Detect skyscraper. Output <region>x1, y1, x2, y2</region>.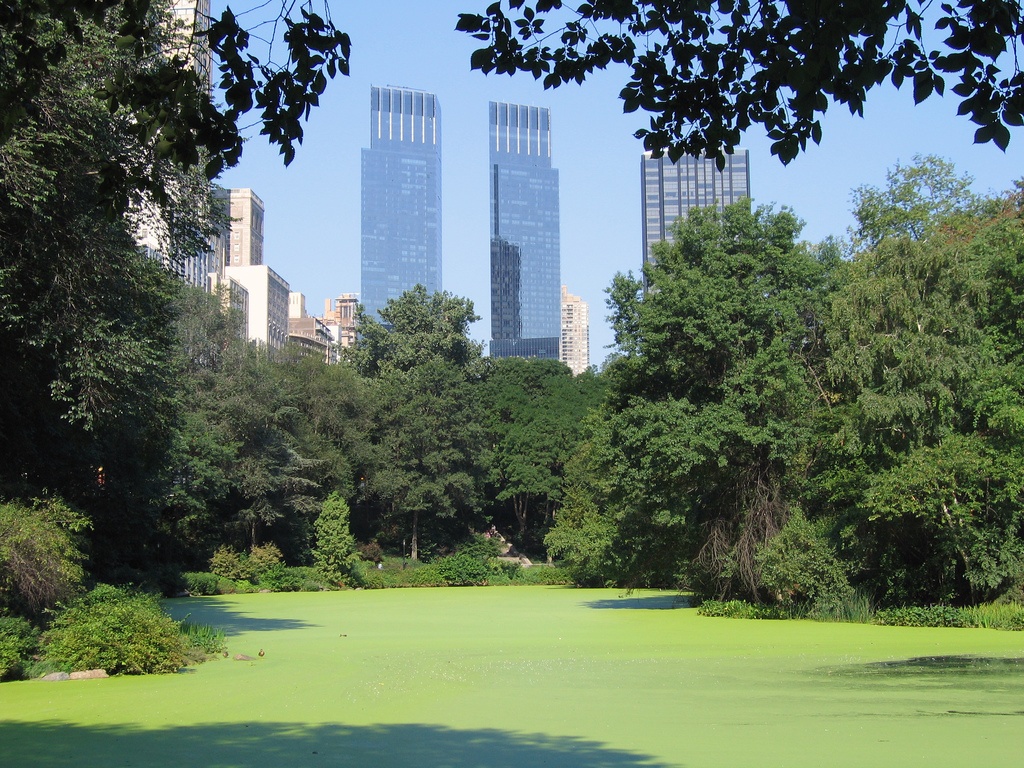
<region>355, 80, 440, 336</region>.
